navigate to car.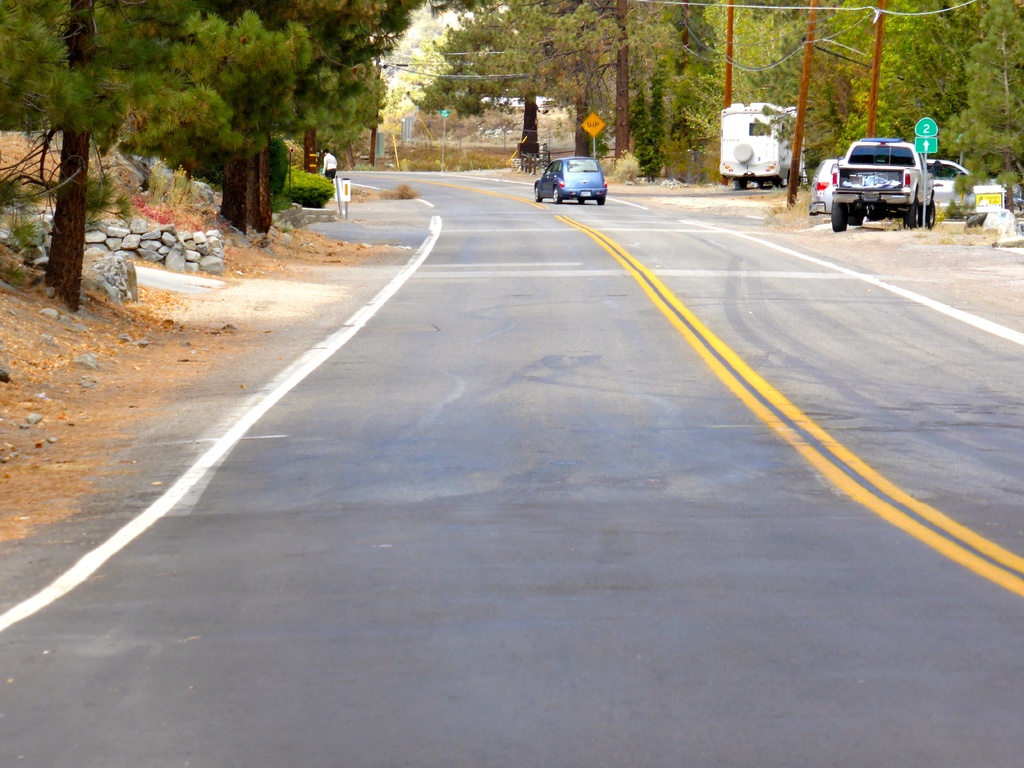
Navigation target: [x1=925, y1=157, x2=972, y2=219].
